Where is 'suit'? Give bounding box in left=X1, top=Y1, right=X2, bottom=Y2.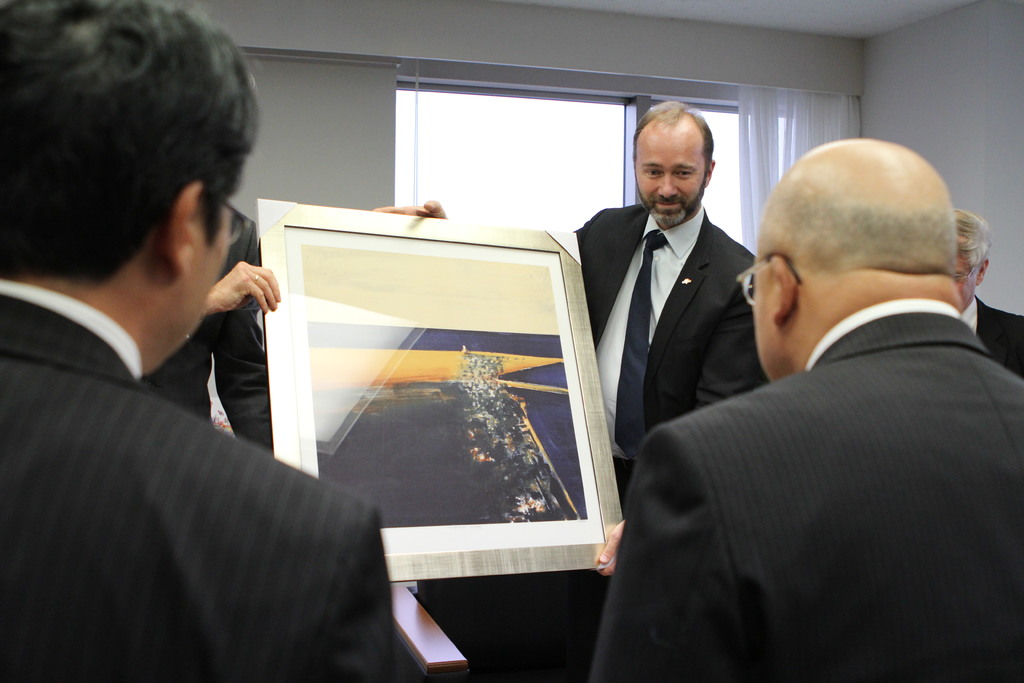
left=0, top=281, right=412, bottom=682.
